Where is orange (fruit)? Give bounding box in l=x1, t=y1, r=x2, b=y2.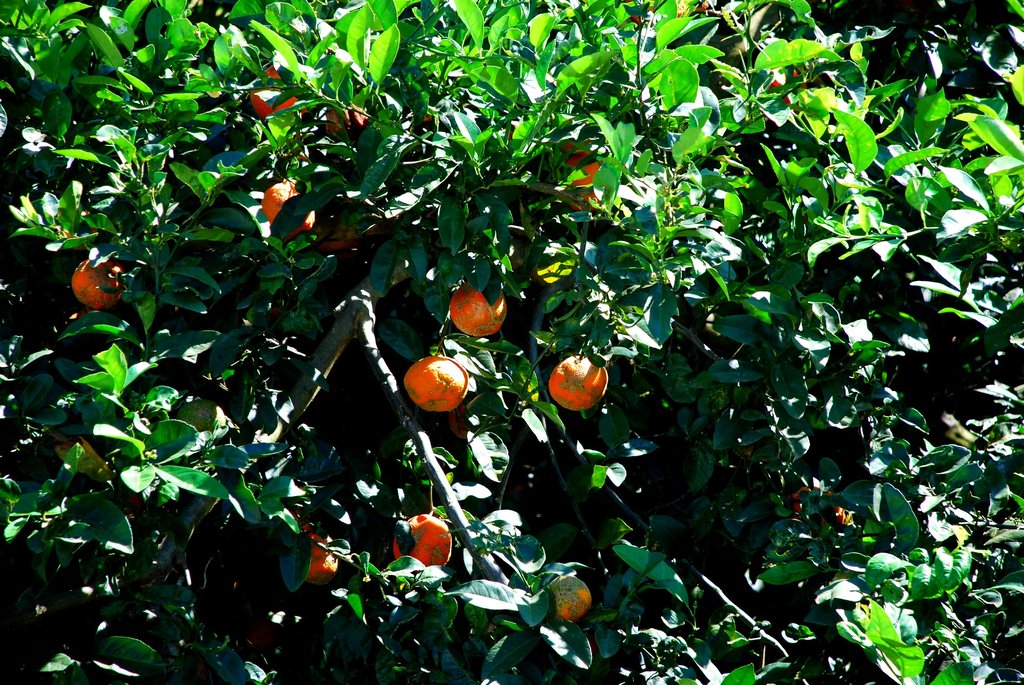
l=552, t=570, r=591, b=620.
